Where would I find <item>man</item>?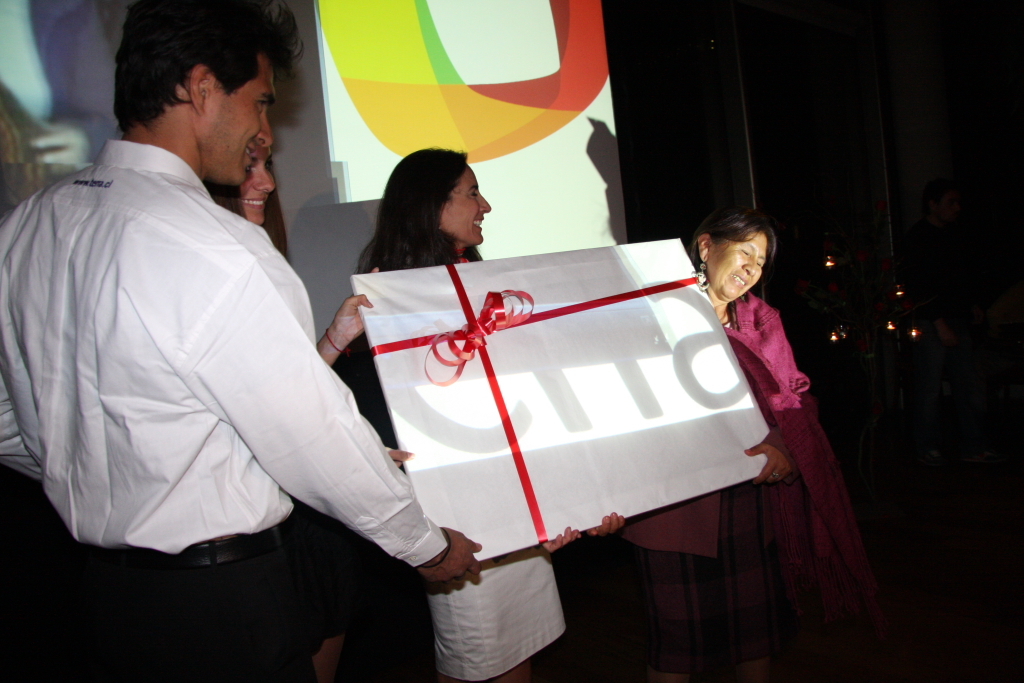
At {"x1": 16, "y1": 3, "x2": 403, "y2": 614}.
